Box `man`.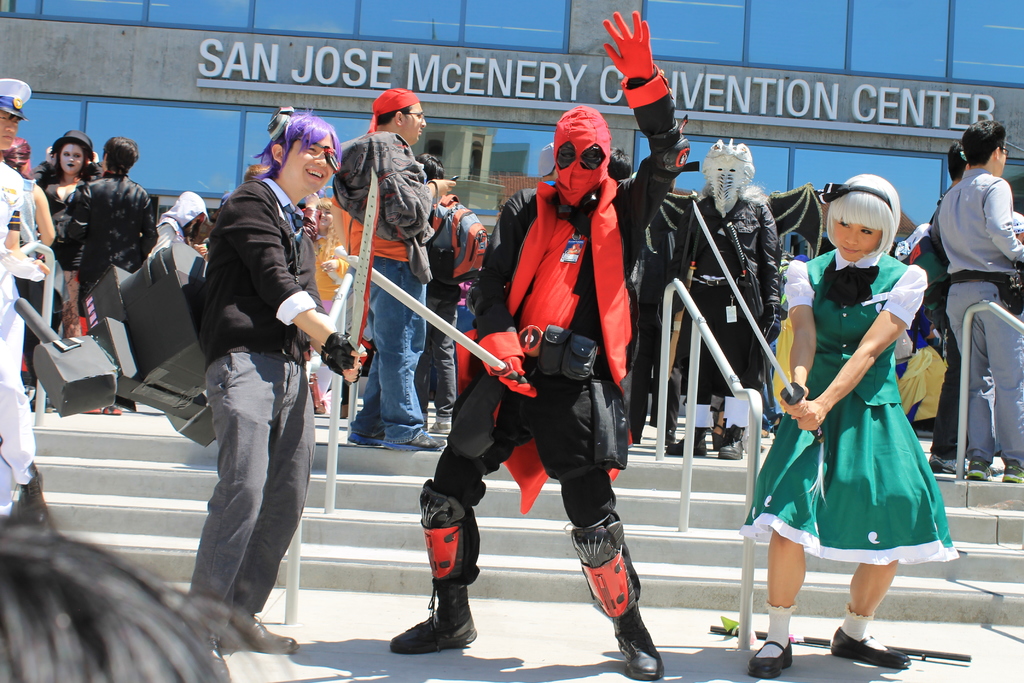
bbox=(0, 76, 47, 522).
